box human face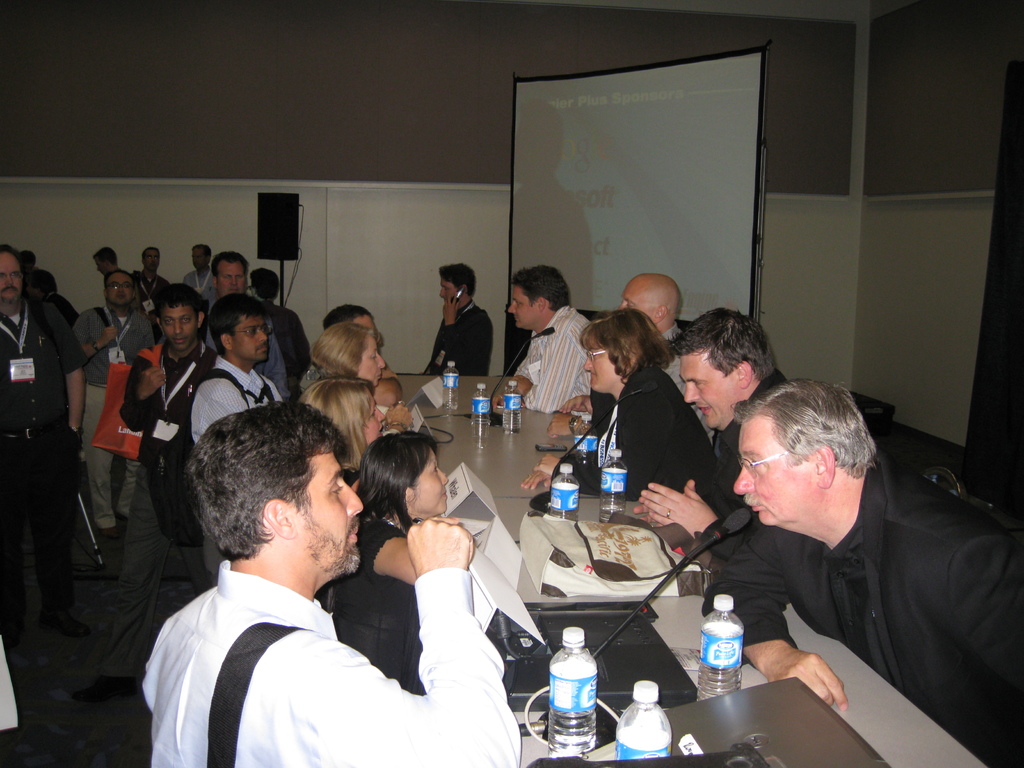
region(684, 351, 744, 428)
